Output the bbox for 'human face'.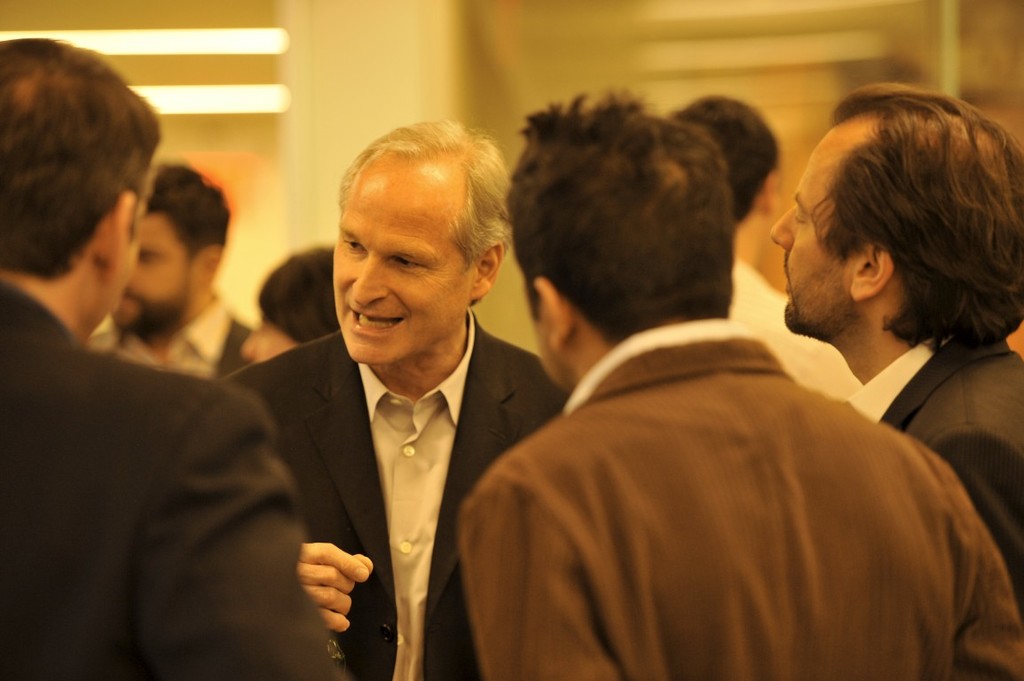
[x1=242, y1=310, x2=300, y2=364].
